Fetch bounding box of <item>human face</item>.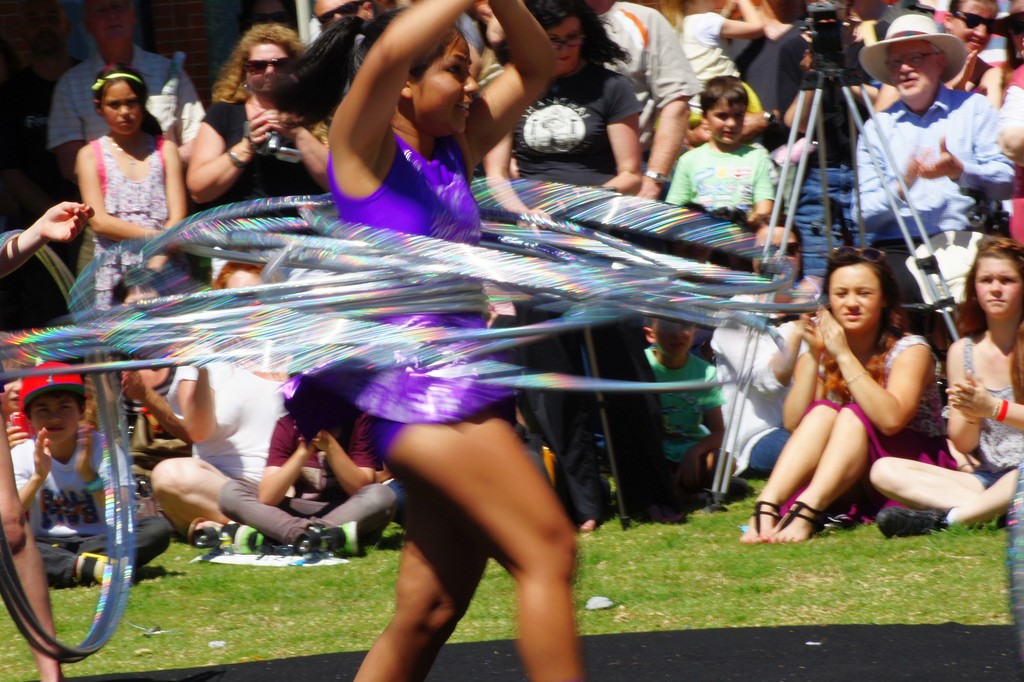
Bbox: 414, 28, 483, 135.
